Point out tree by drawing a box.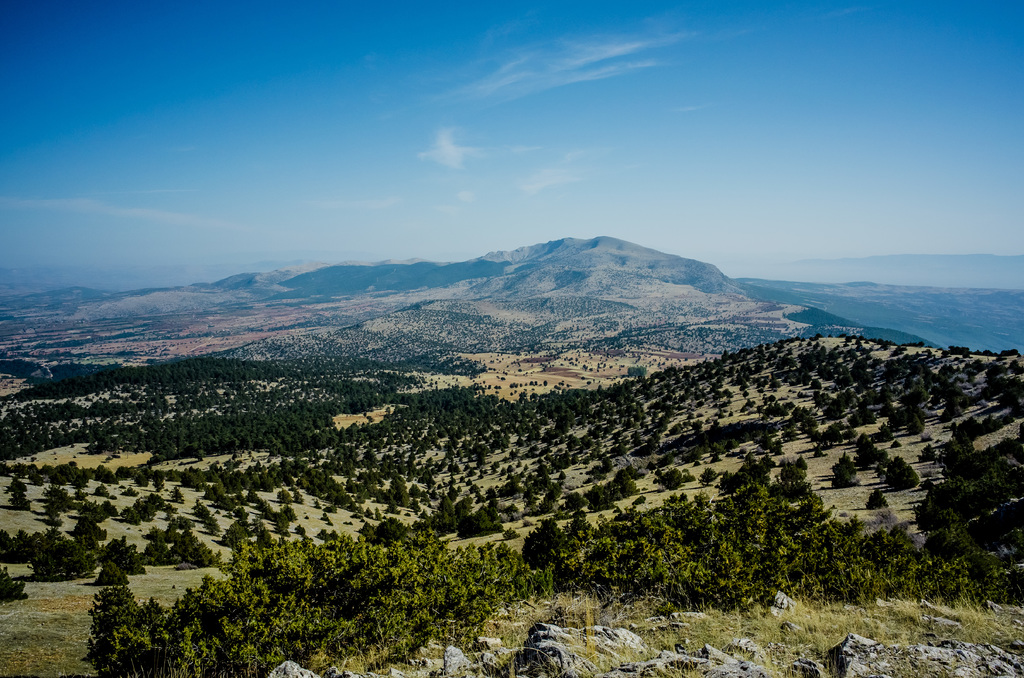
x1=313 y1=398 x2=558 y2=452.
